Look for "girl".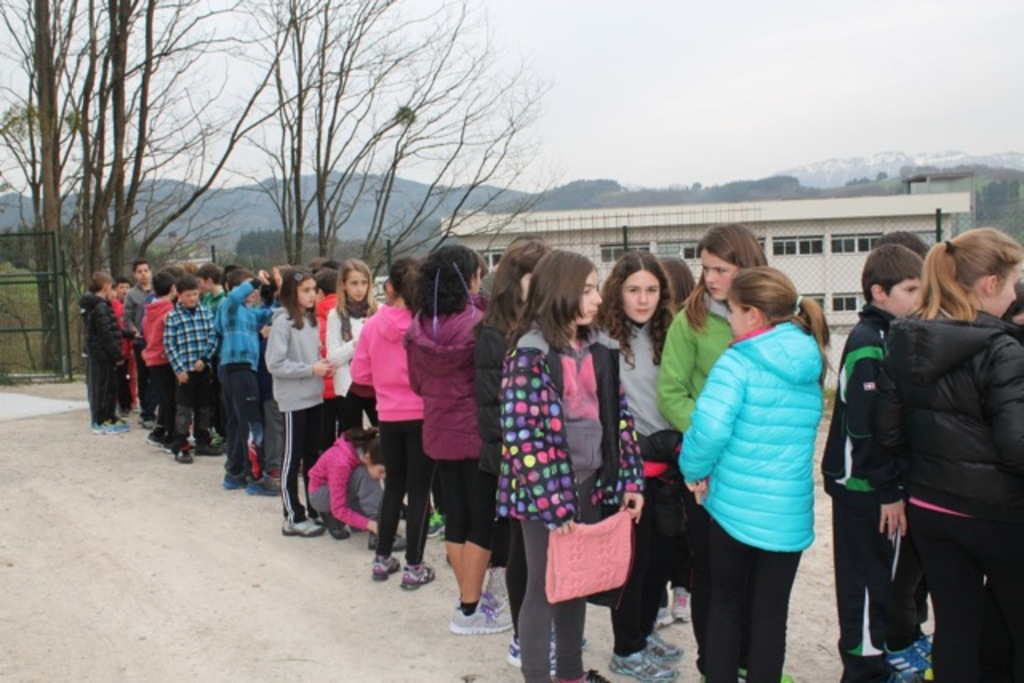
Found: box=[398, 242, 480, 624].
